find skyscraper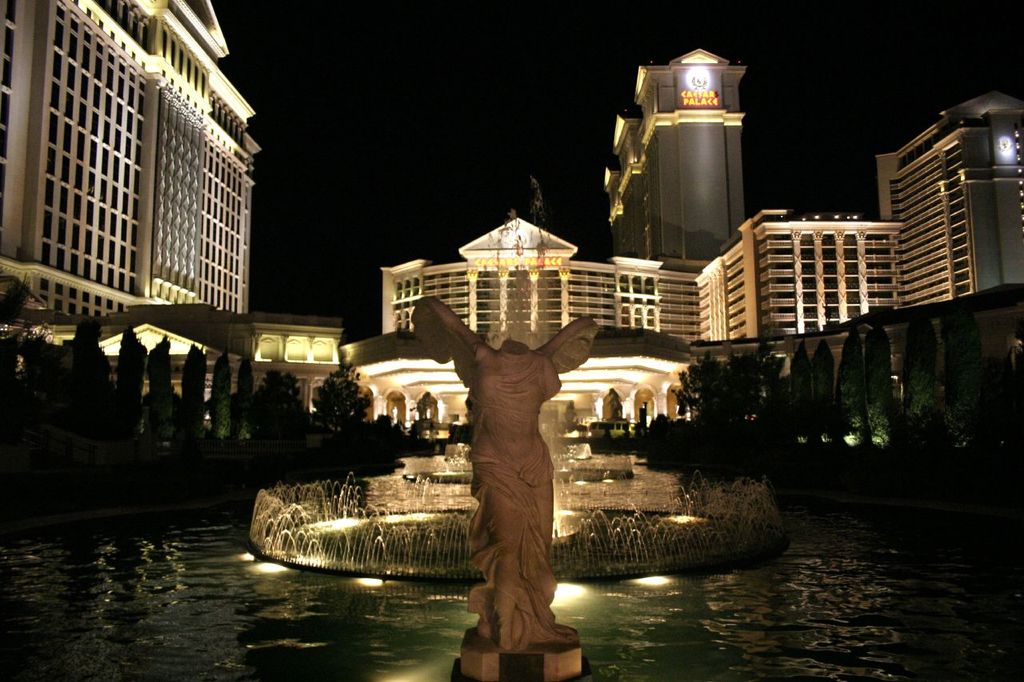
select_region(0, 0, 270, 327)
